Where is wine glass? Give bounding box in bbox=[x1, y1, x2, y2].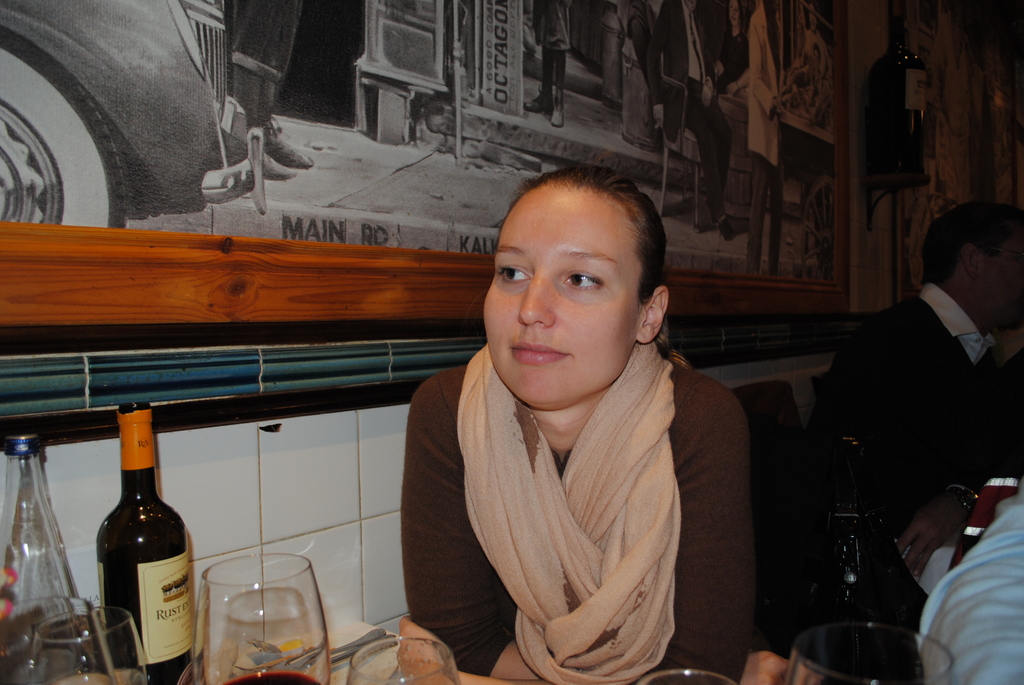
bbox=[191, 556, 330, 684].
